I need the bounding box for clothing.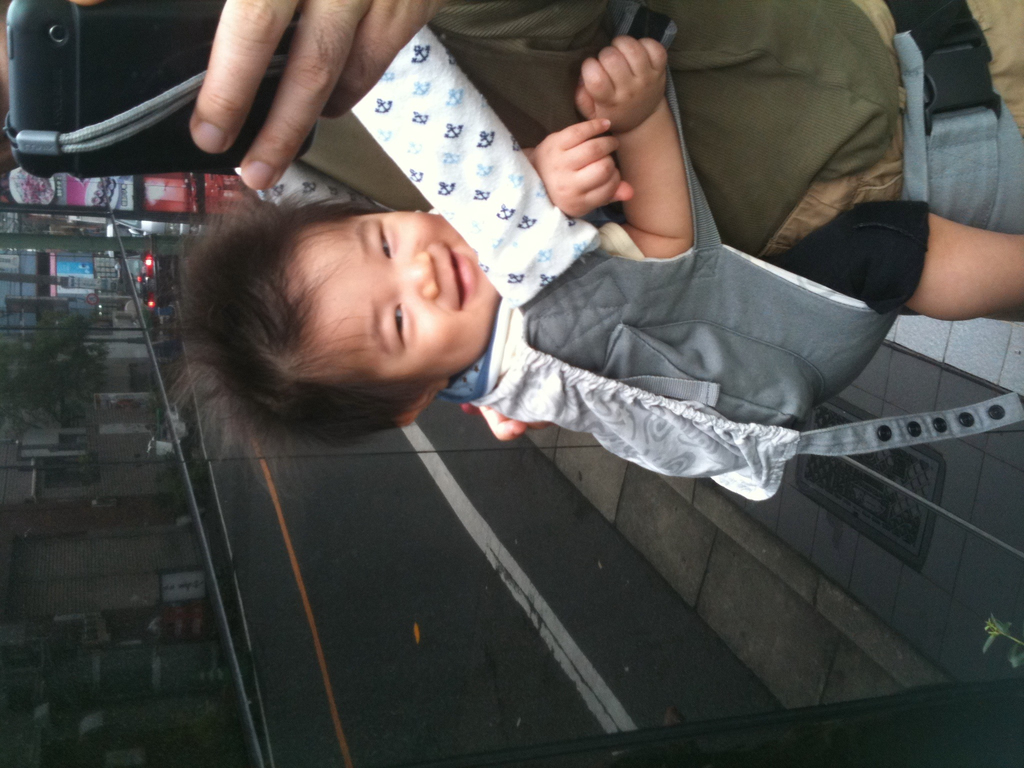
Here it is: x1=487 y1=85 x2=934 y2=518.
